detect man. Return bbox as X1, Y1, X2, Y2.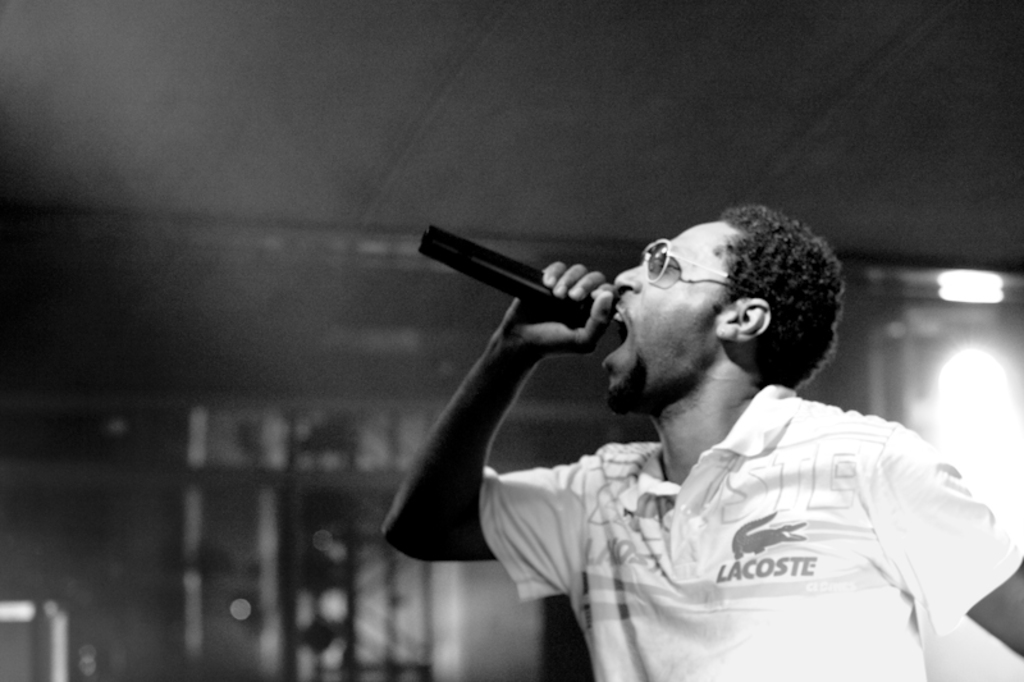
374, 137, 955, 667.
